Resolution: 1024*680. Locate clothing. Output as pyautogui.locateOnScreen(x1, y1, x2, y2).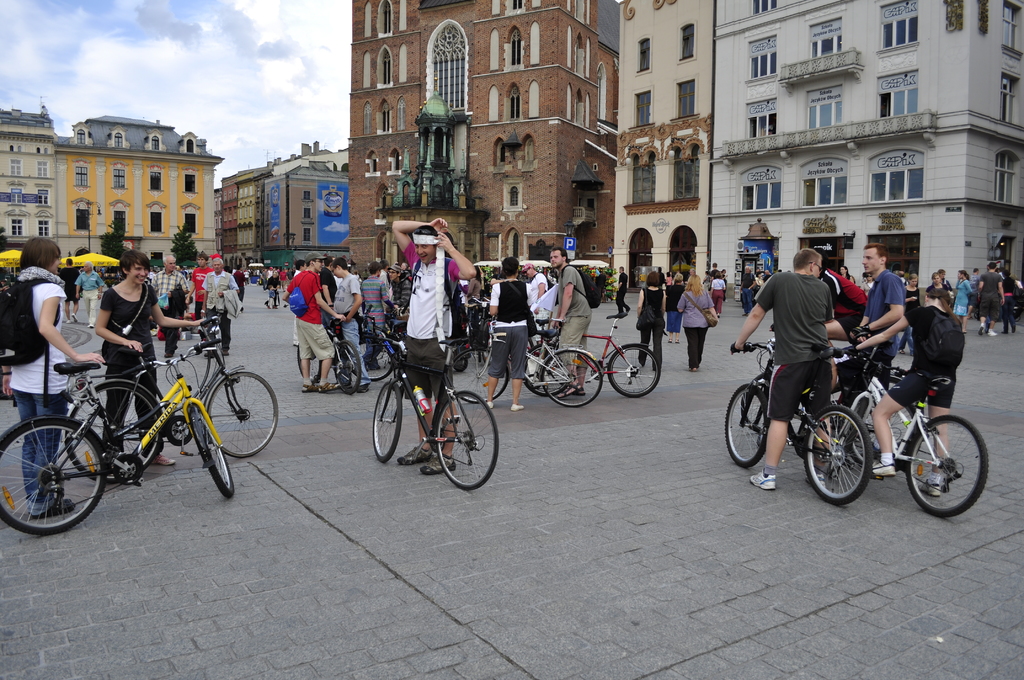
pyautogui.locateOnScreen(819, 265, 870, 343).
